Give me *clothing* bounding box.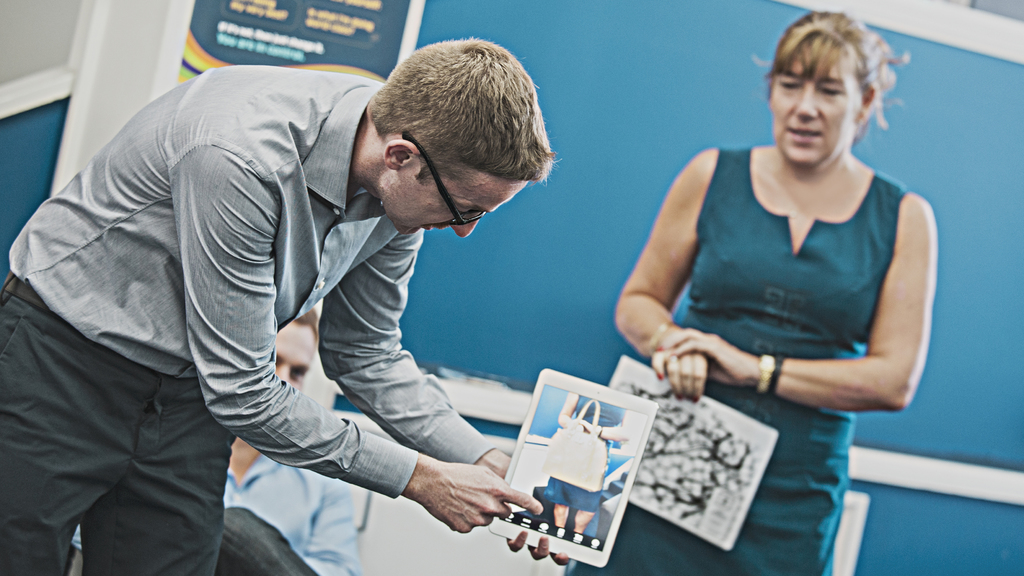
<bbox>561, 145, 904, 575</bbox>.
